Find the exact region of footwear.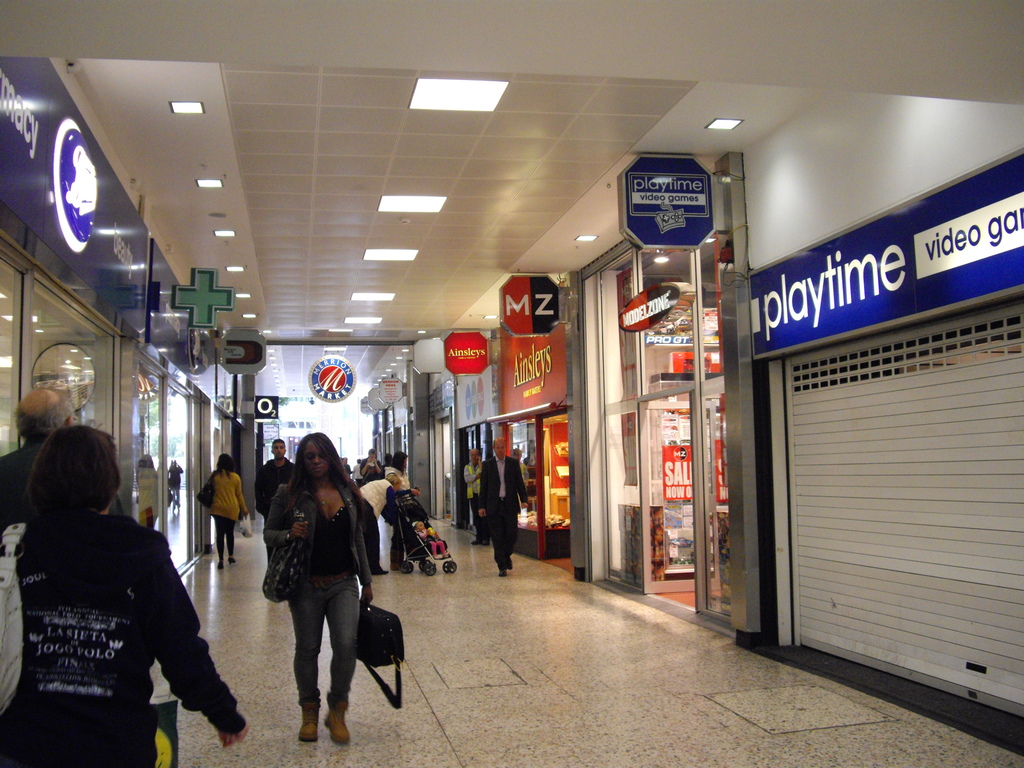
Exact region: (374, 566, 388, 572).
